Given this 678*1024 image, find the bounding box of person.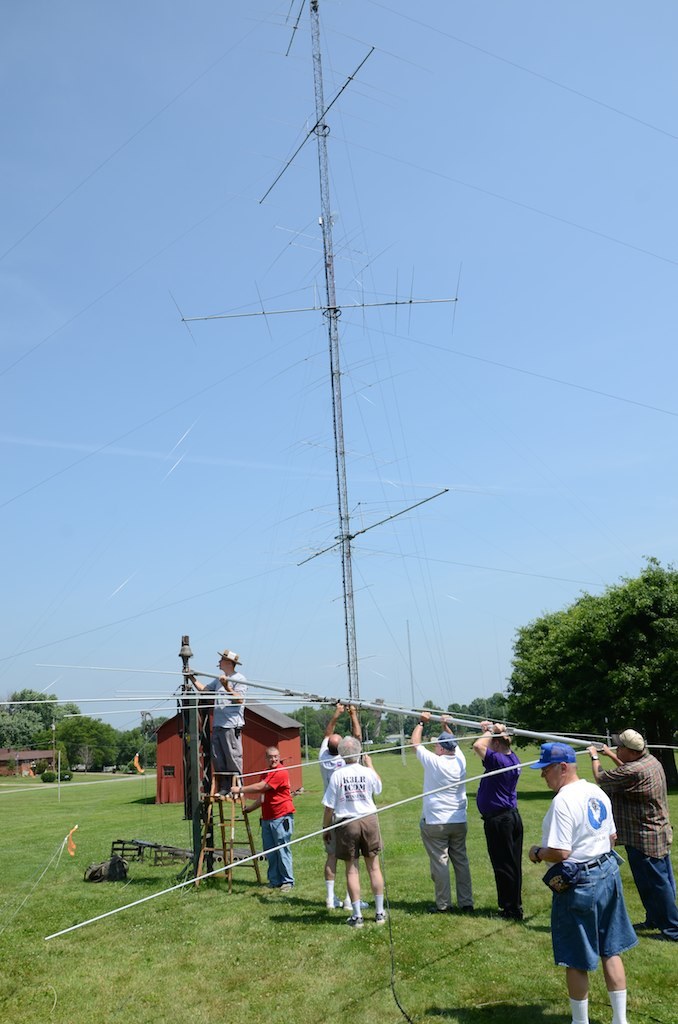
region(326, 742, 388, 925).
